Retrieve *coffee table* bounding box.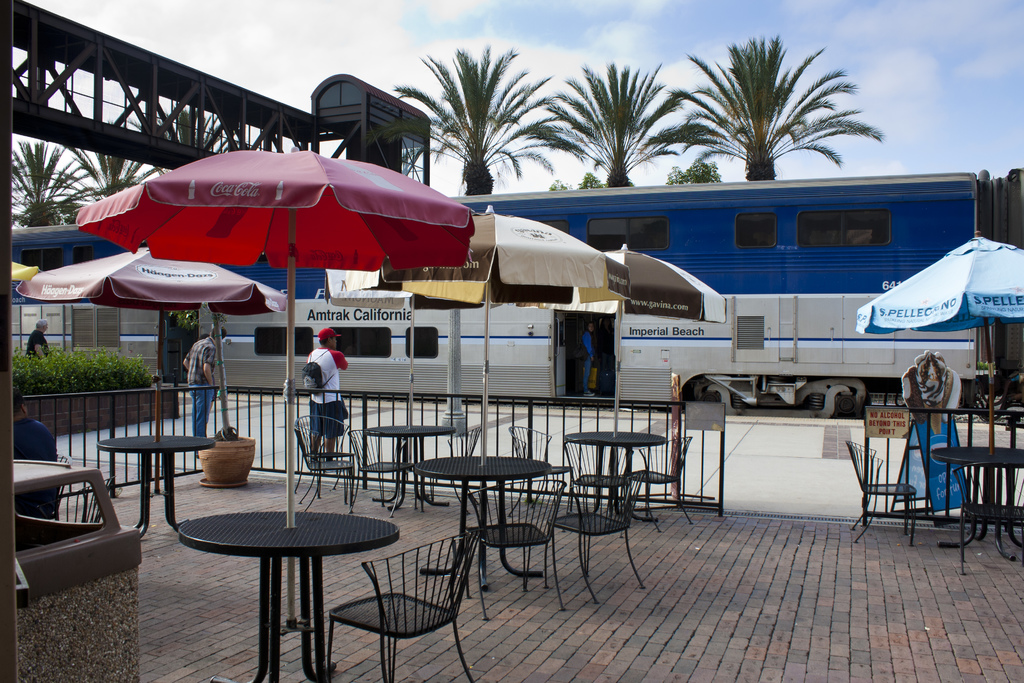
Bounding box: bbox=[365, 418, 465, 517].
